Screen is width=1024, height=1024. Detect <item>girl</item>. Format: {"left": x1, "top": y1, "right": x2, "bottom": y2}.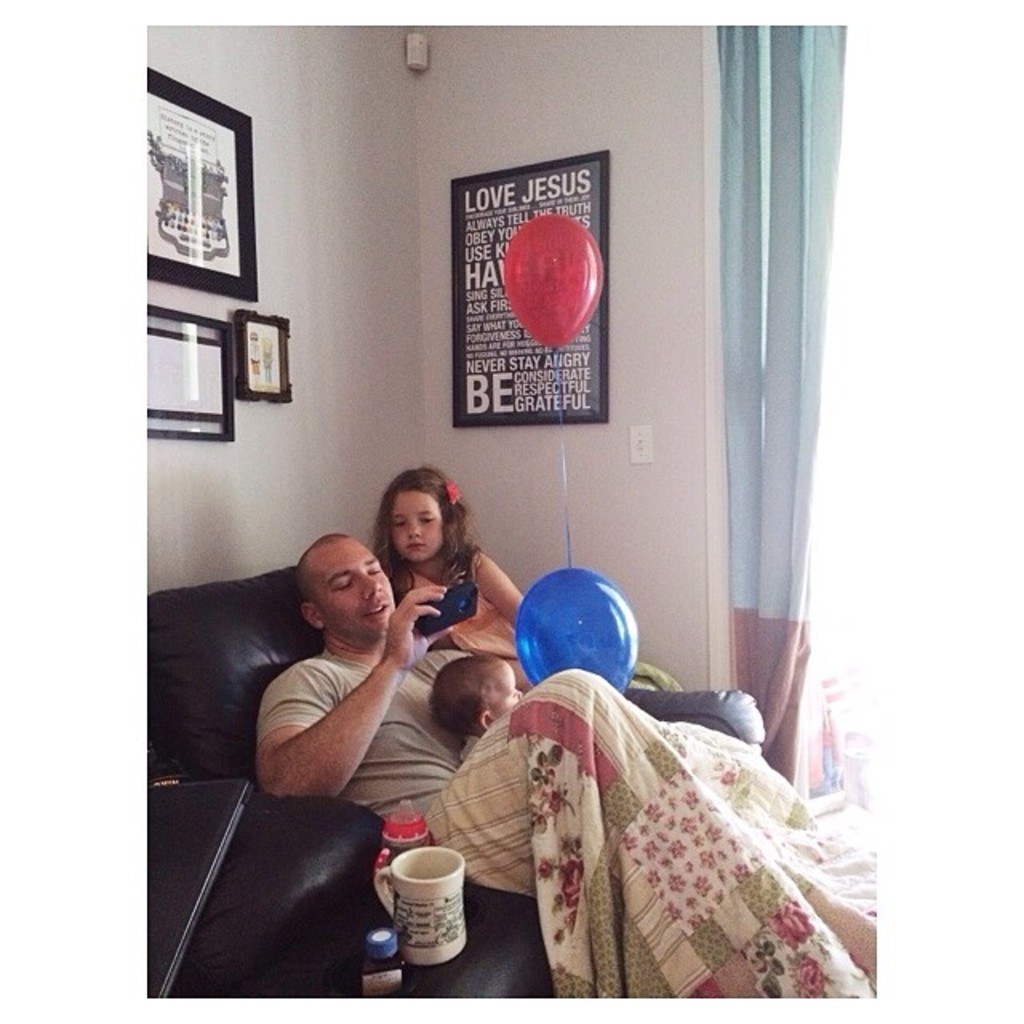
{"left": 376, "top": 467, "right": 526, "bottom": 645}.
